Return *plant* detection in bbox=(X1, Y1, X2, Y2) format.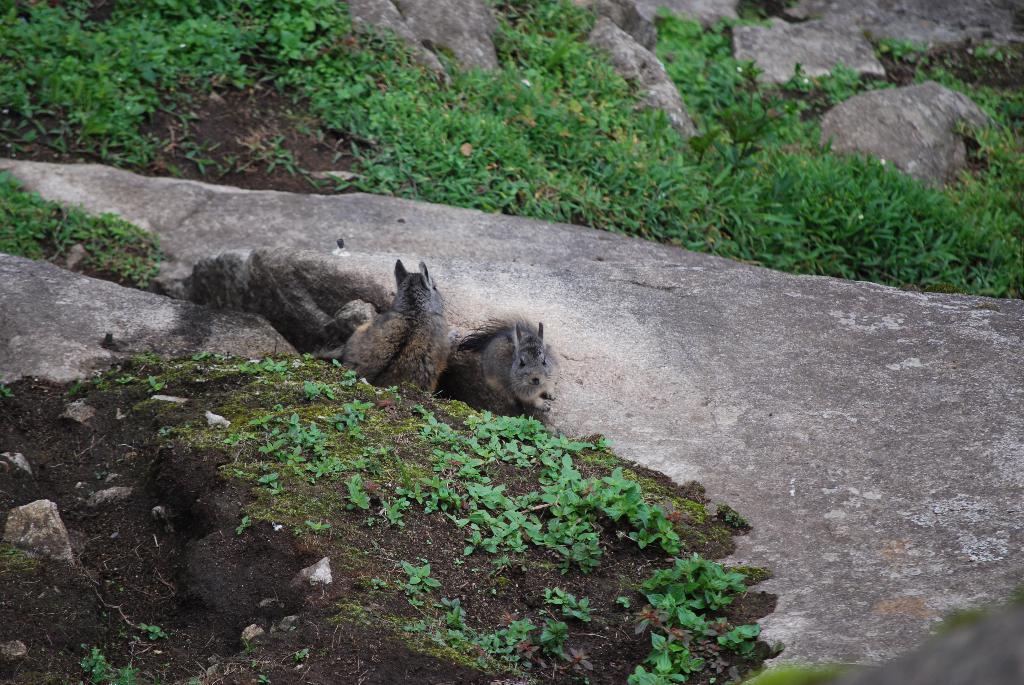
bbox=(365, 516, 376, 526).
